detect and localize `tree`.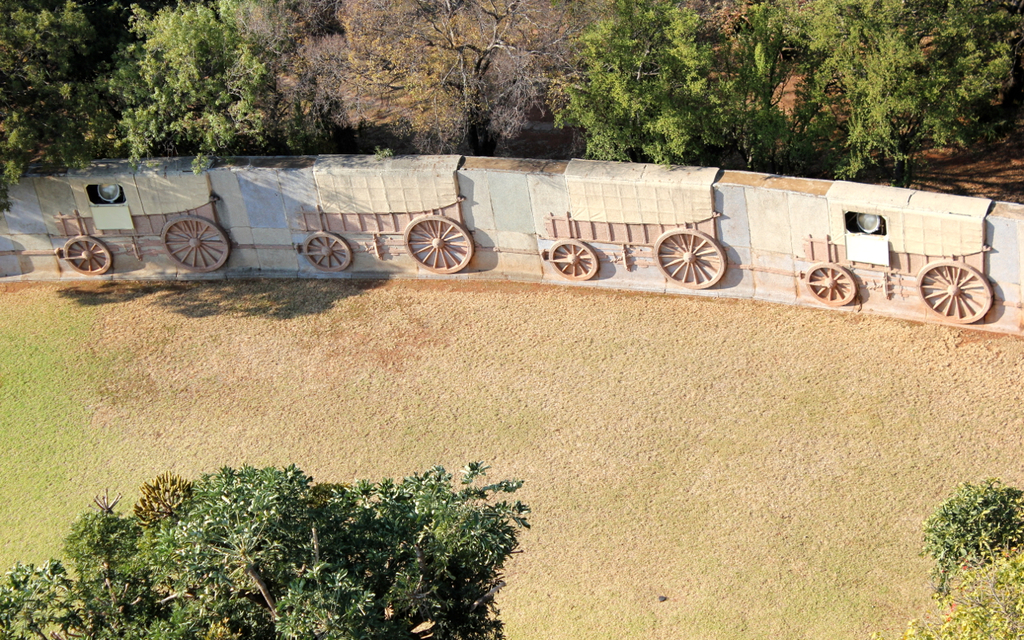
Localized at pyautogui.locateOnScreen(718, 0, 824, 174).
